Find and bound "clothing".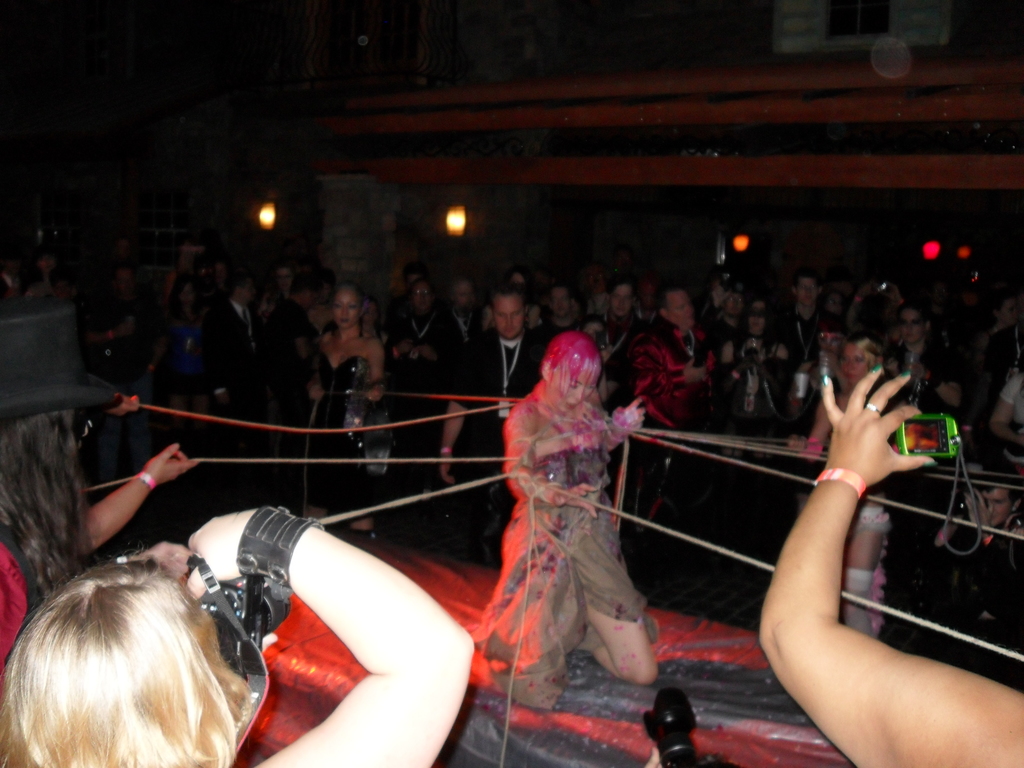
Bound: BBox(497, 390, 657, 660).
